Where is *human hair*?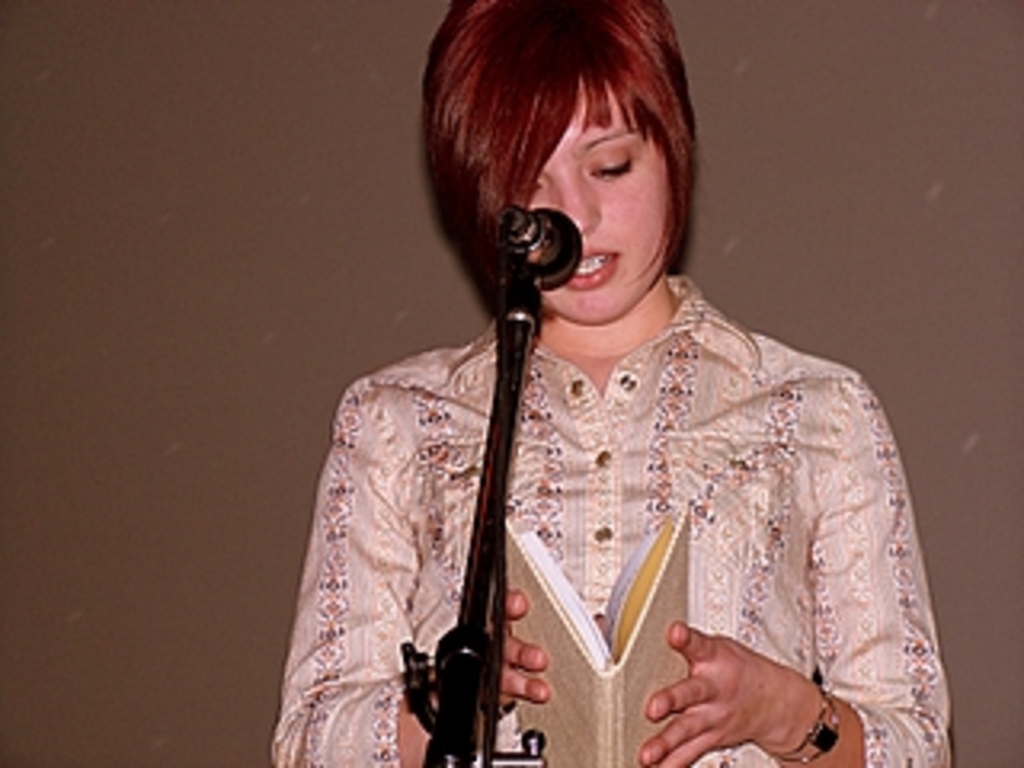
Rect(419, 13, 707, 310).
